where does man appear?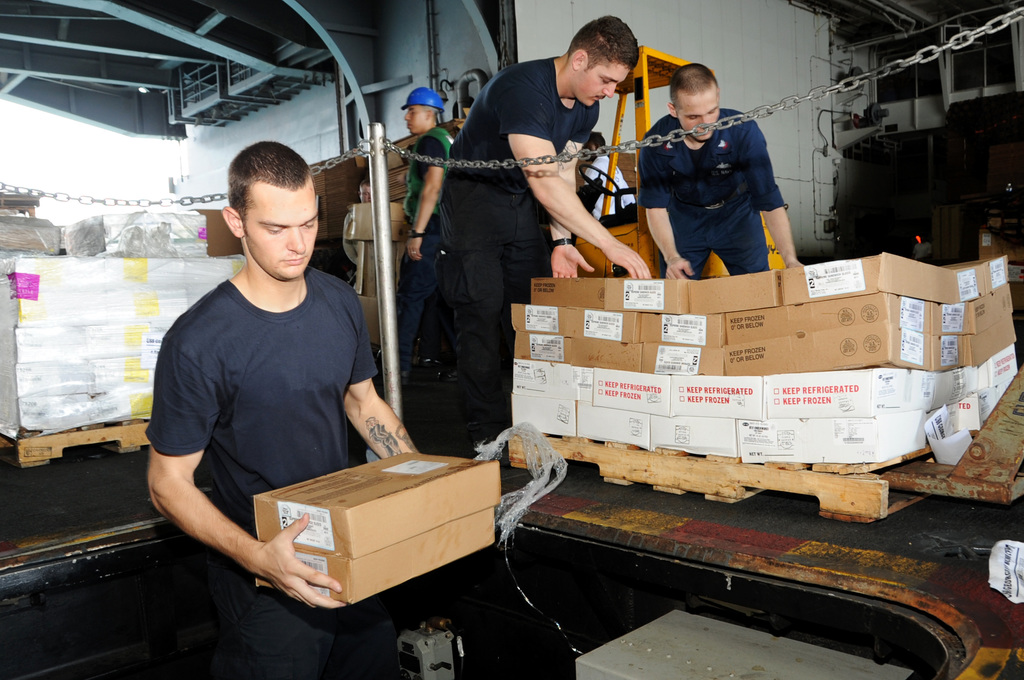
Appears at (left=342, top=178, right=370, bottom=289).
